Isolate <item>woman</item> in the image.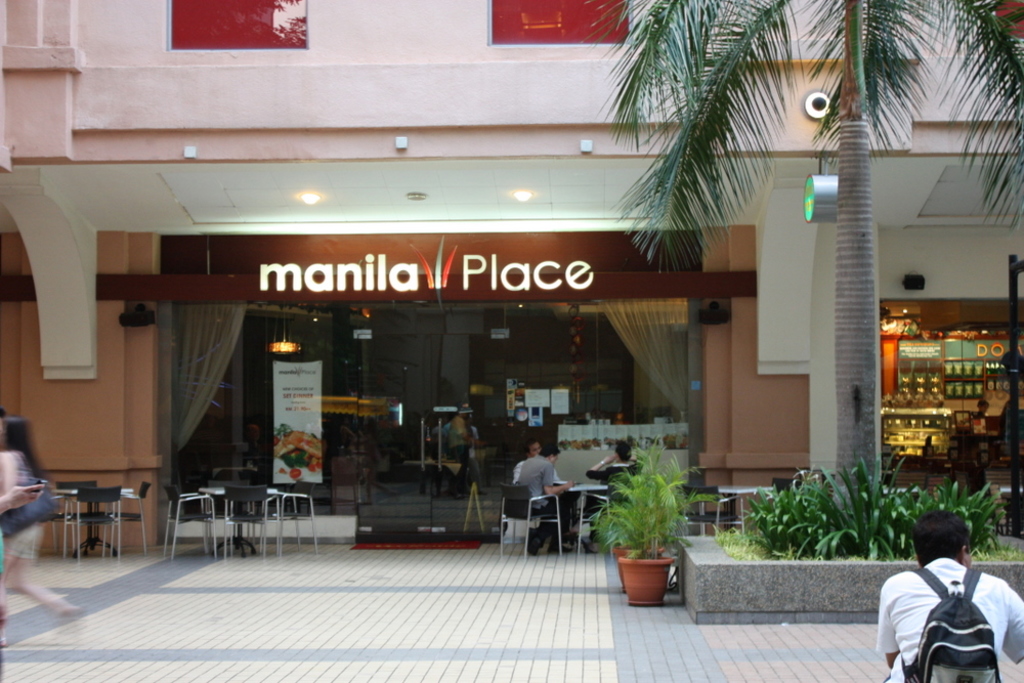
Isolated region: 0 412 75 640.
